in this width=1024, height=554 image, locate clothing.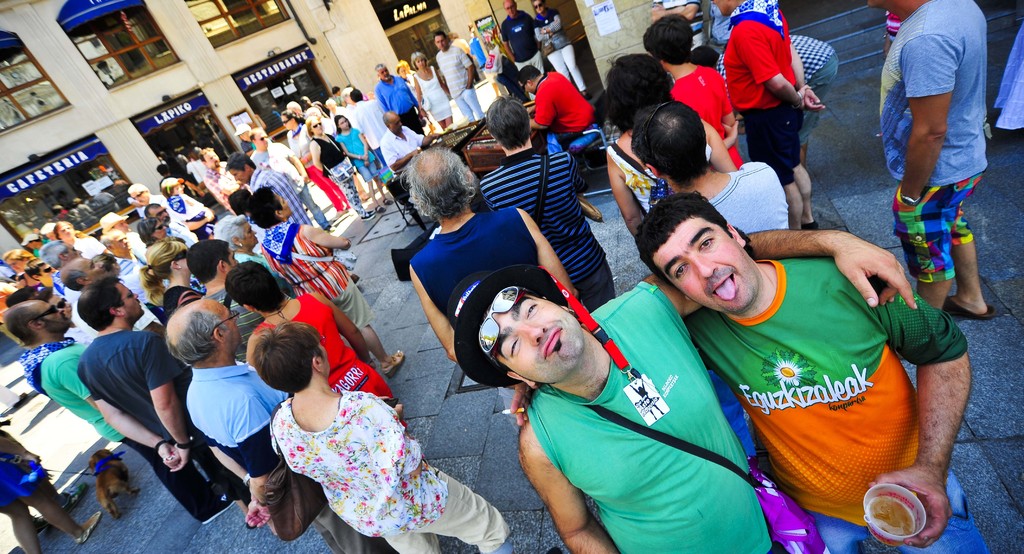
Bounding box: detection(439, 44, 474, 122).
